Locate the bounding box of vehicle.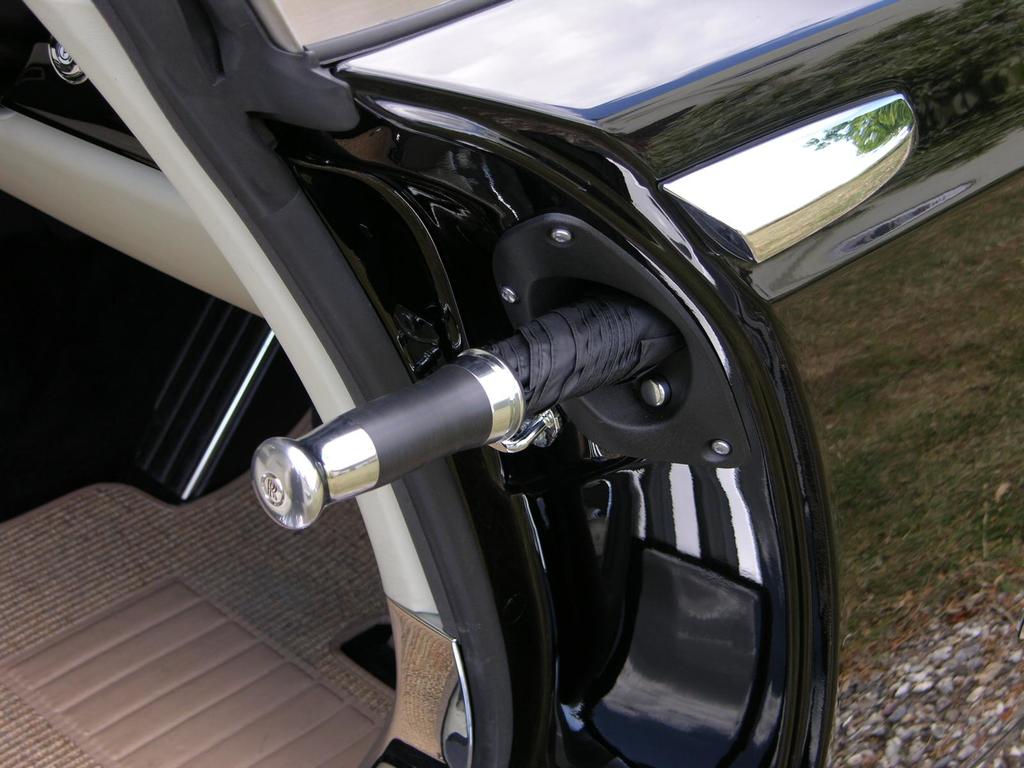
Bounding box: [x1=0, y1=0, x2=1023, y2=767].
